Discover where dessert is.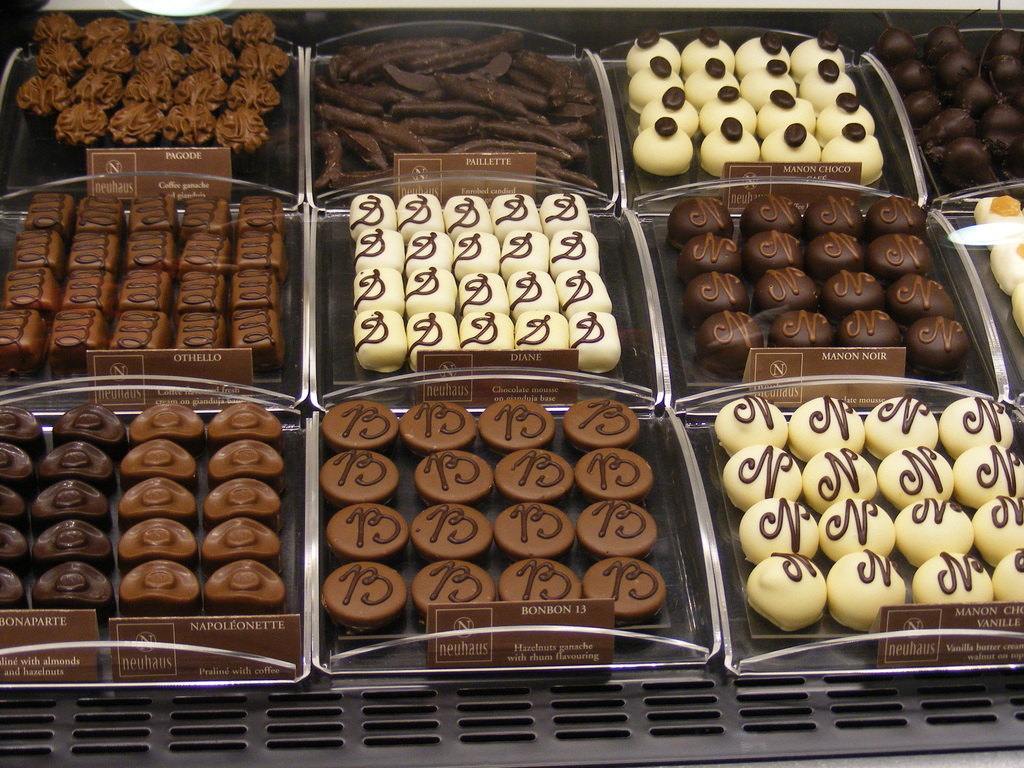
Discovered at <box>718,441,802,498</box>.
